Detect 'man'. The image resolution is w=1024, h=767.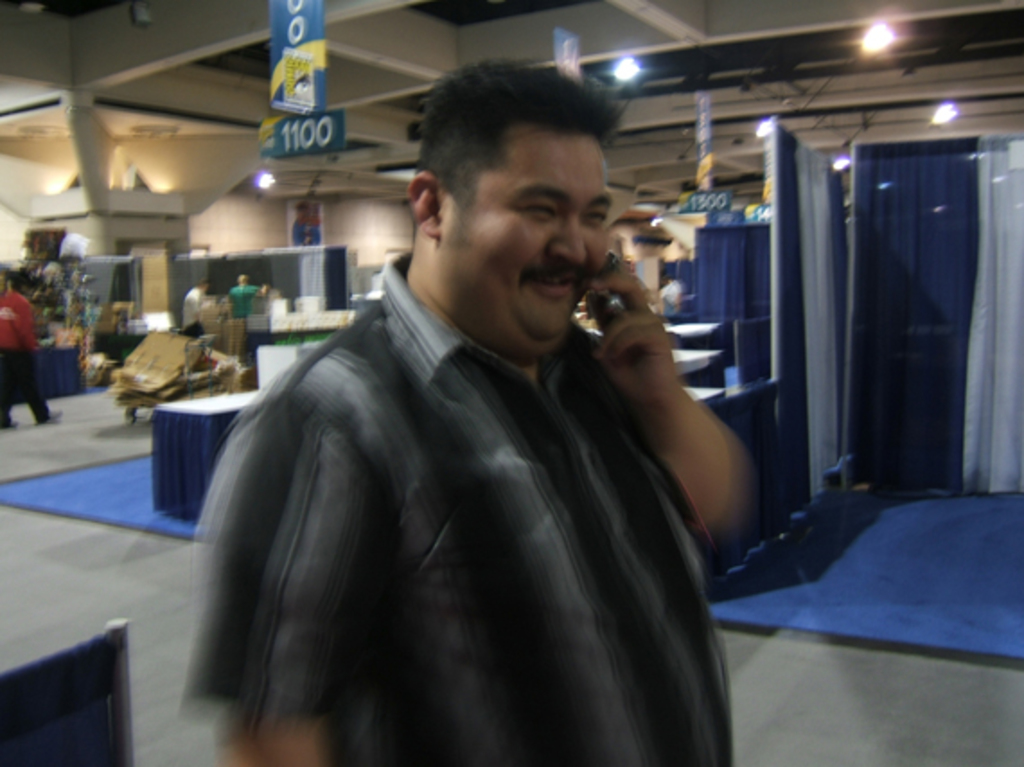
crop(92, 70, 771, 751).
